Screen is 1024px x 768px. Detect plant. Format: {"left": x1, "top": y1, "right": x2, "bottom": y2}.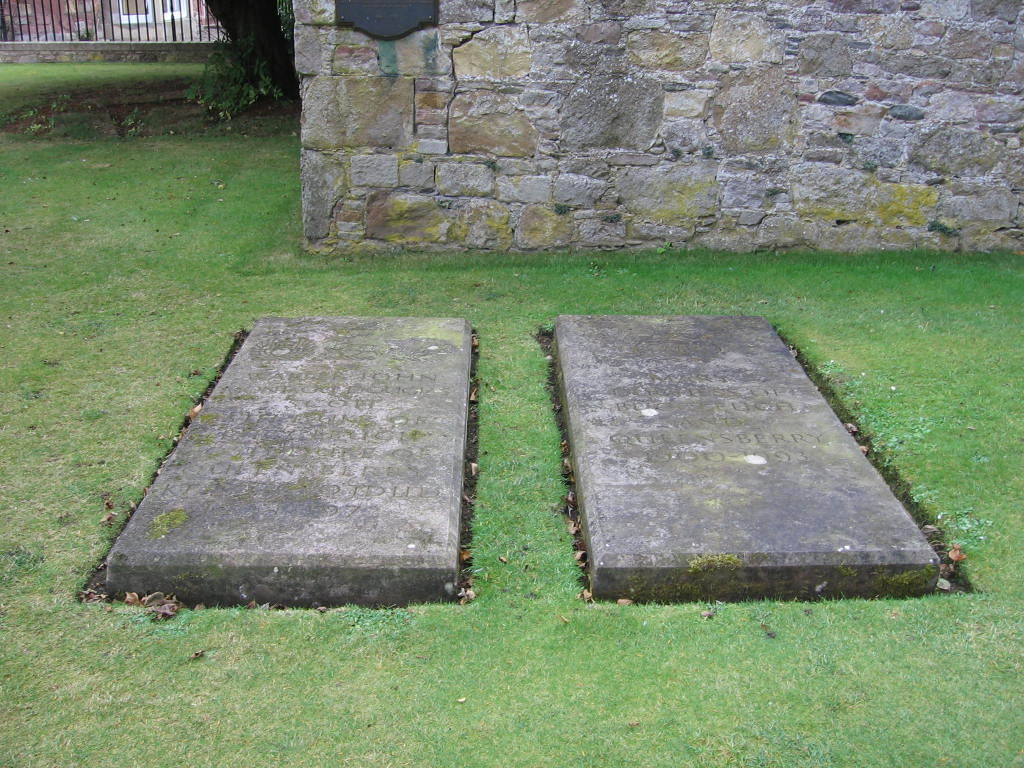
{"left": 185, "top": 1, "right": 294, "bottom": 120}.
